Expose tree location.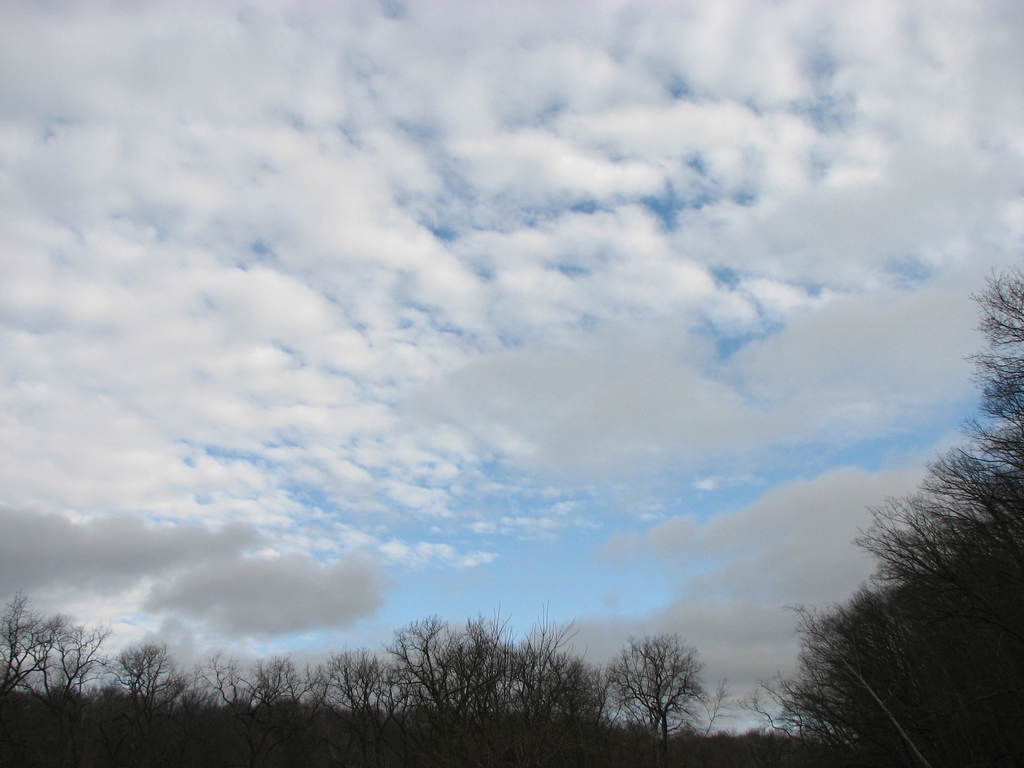
Exposed at [left=243, top=650, right=316, bottom=767].
